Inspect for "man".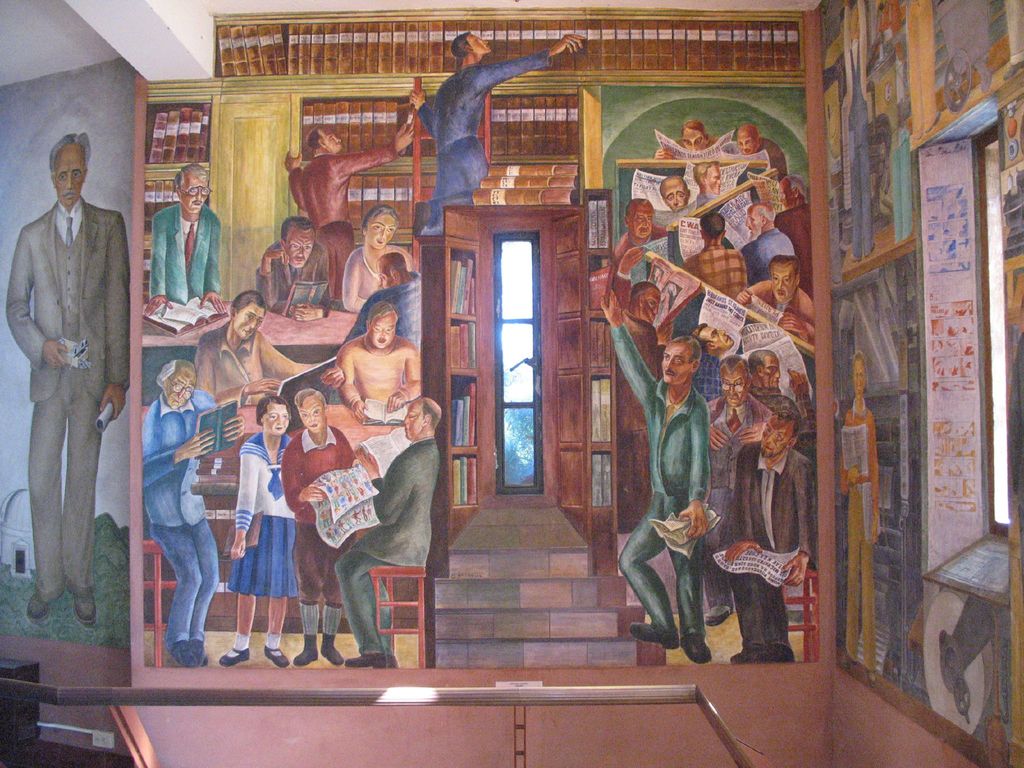
Inspection: {"x1": 140, "y1": 358, "x2": 246, "y2": 667}.
